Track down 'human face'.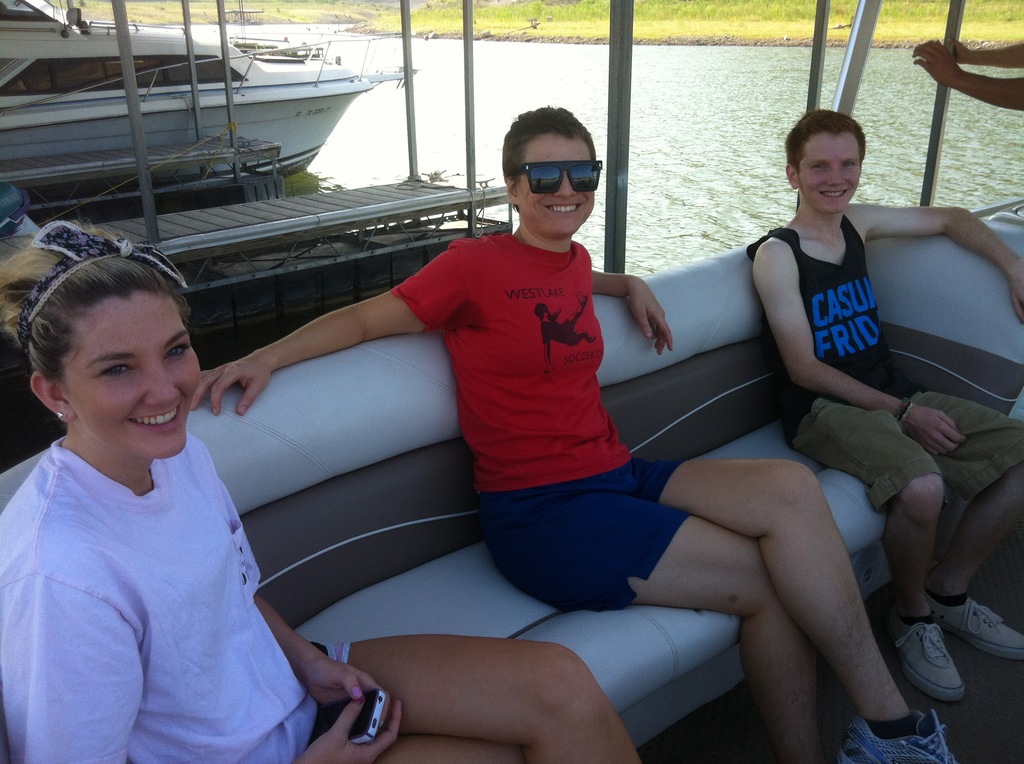
Tracked to l=66, t=289, r=213, b=456.
